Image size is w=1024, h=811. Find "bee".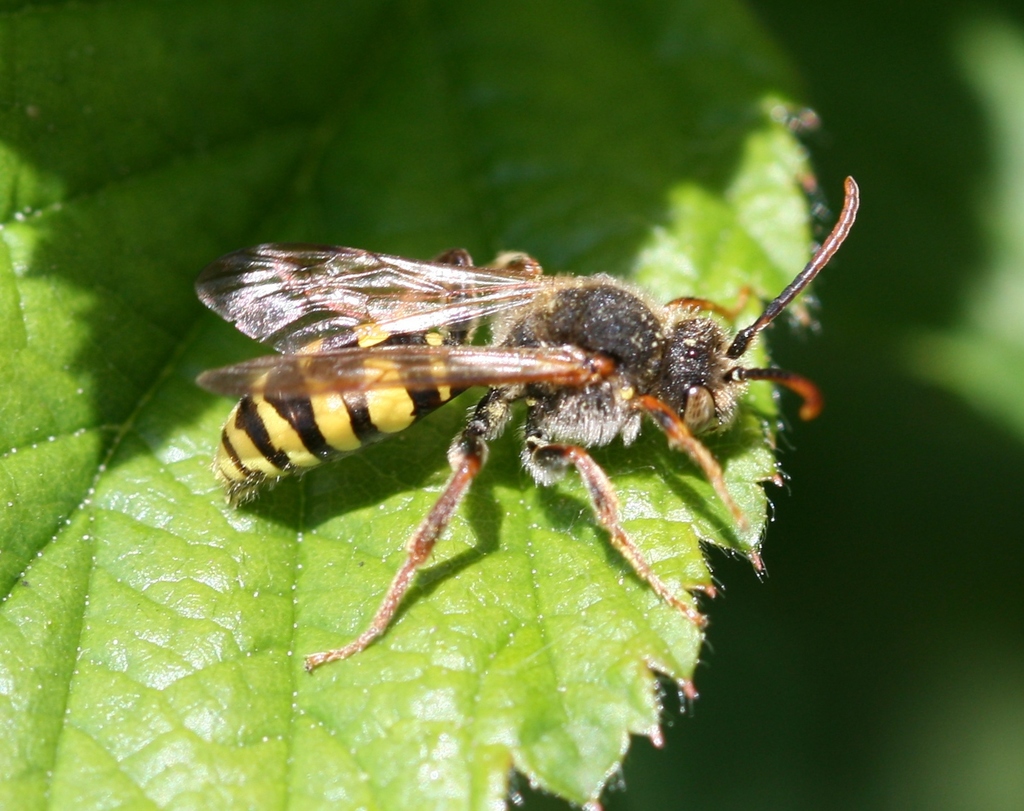
147 156 864 658.
